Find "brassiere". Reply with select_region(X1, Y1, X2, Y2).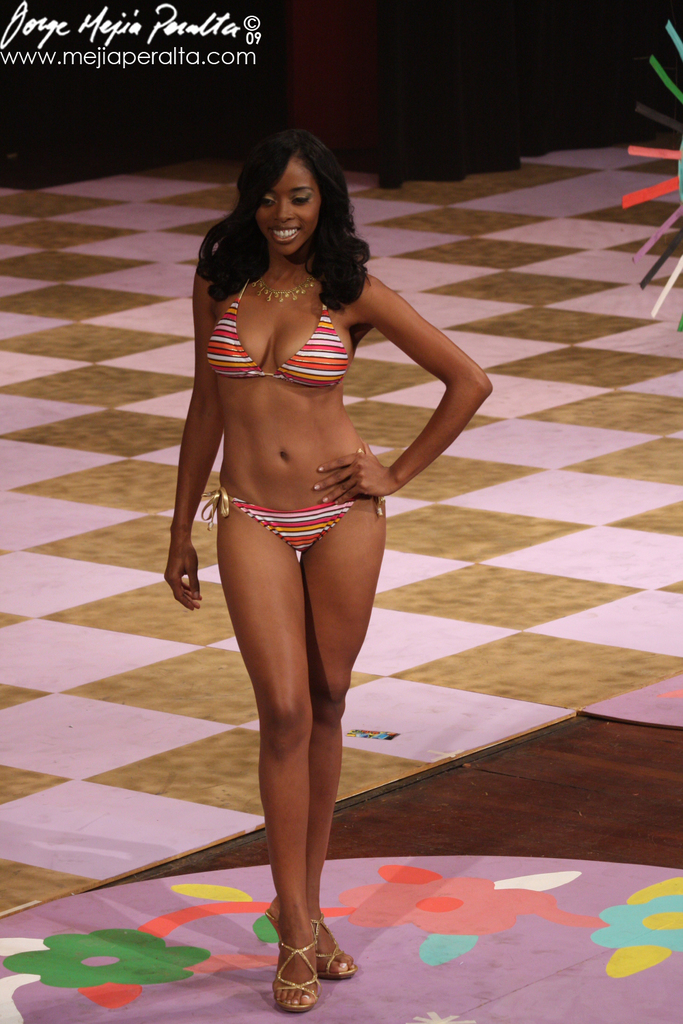
select_region(204, 278, 350, 386).
